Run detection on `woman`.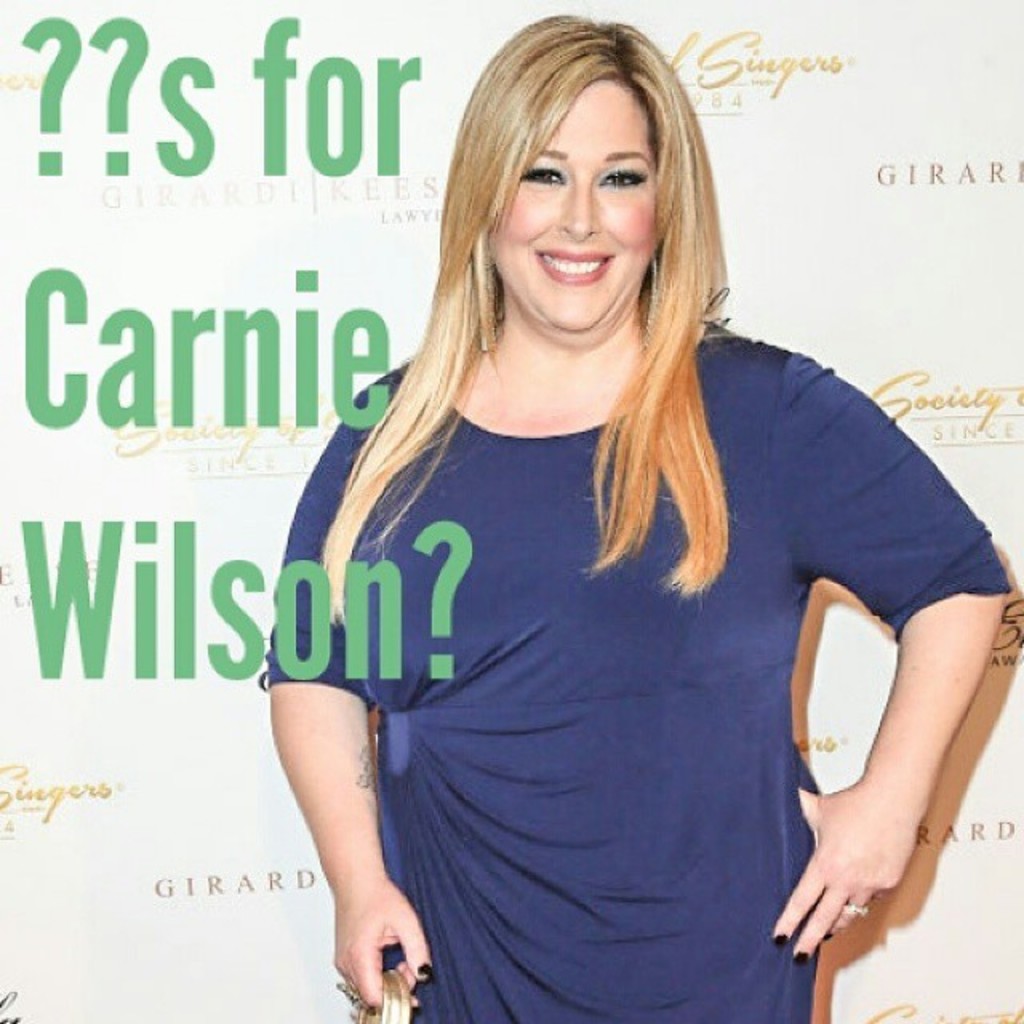
Result: <bbox>238, 42, 968, 1023</bbox>.
